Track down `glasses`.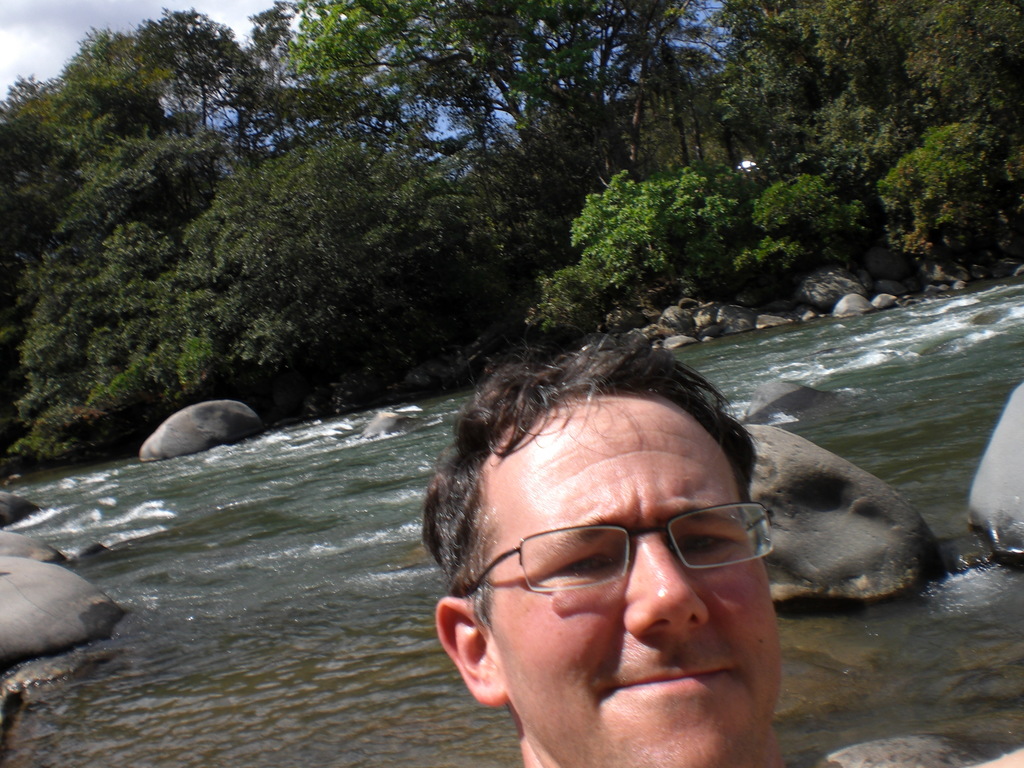
Tracked to BBox(460, 492, 772, 598).
